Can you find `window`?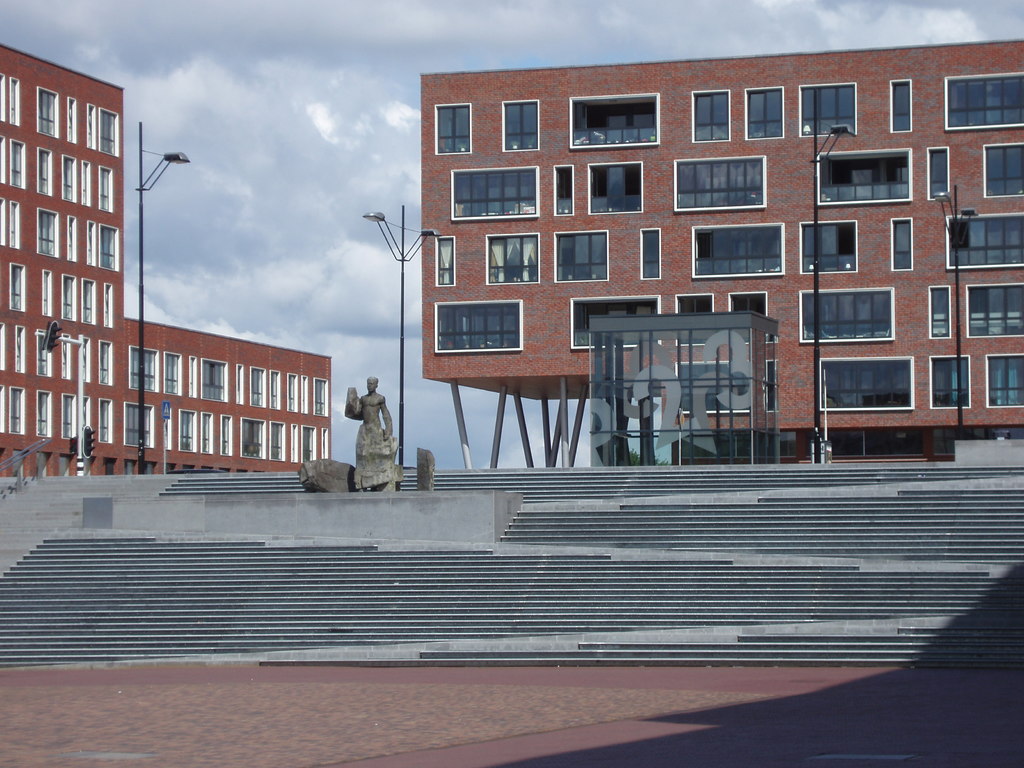
Yes, bounding box: crop(205, 417, 212, 454).
